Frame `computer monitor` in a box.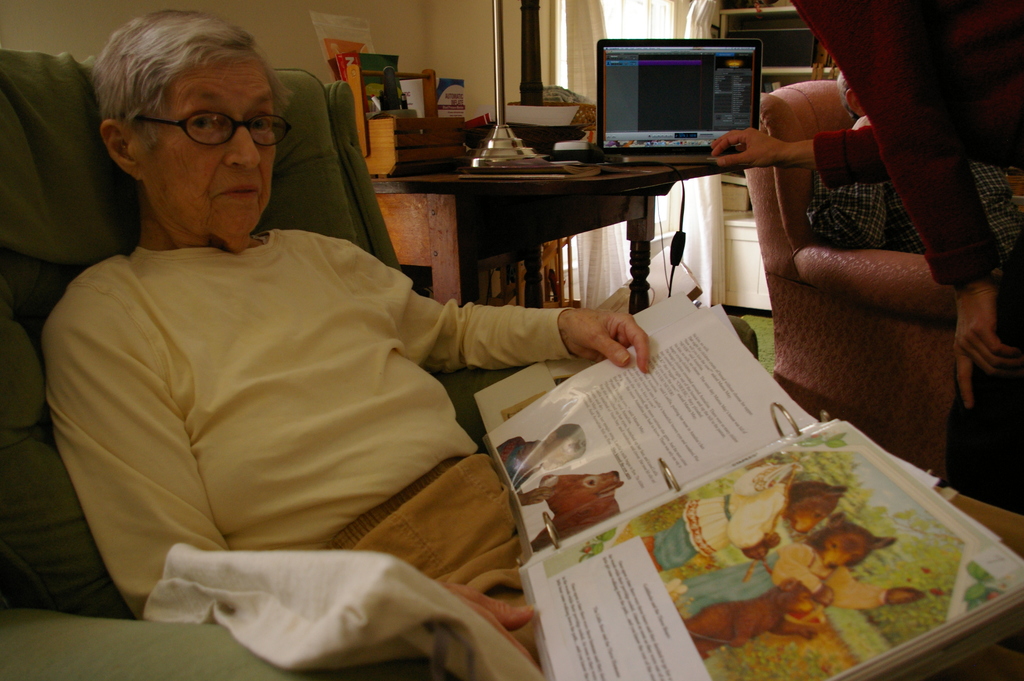
<region>608, 31, 740, 136</region>.
